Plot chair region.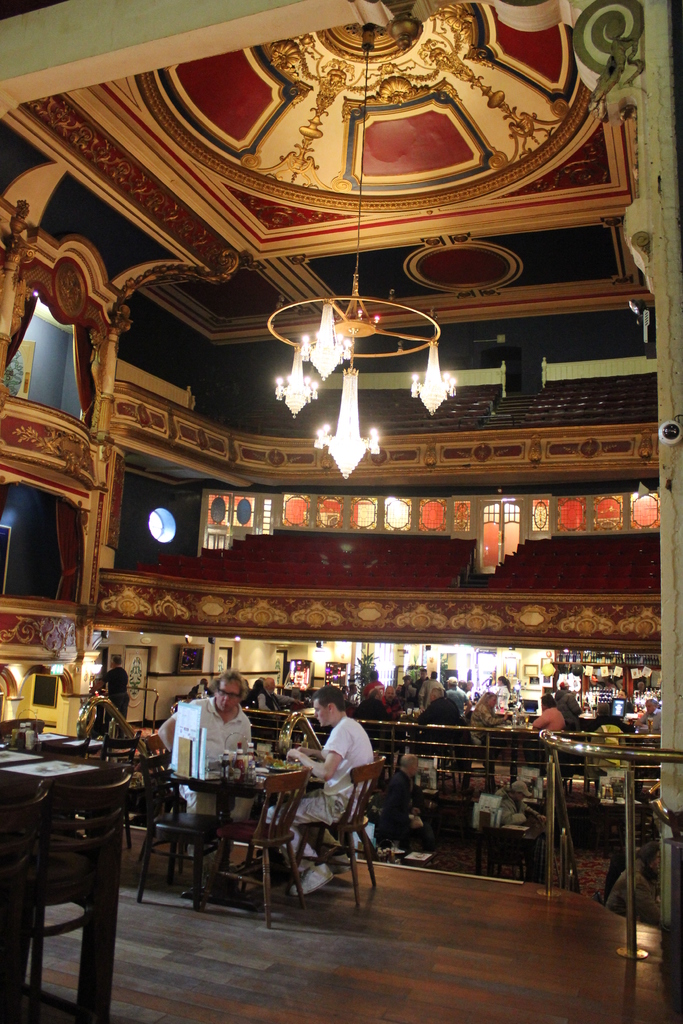
Plotted at x1=10, y1=767, x2=129, y2=1014.
